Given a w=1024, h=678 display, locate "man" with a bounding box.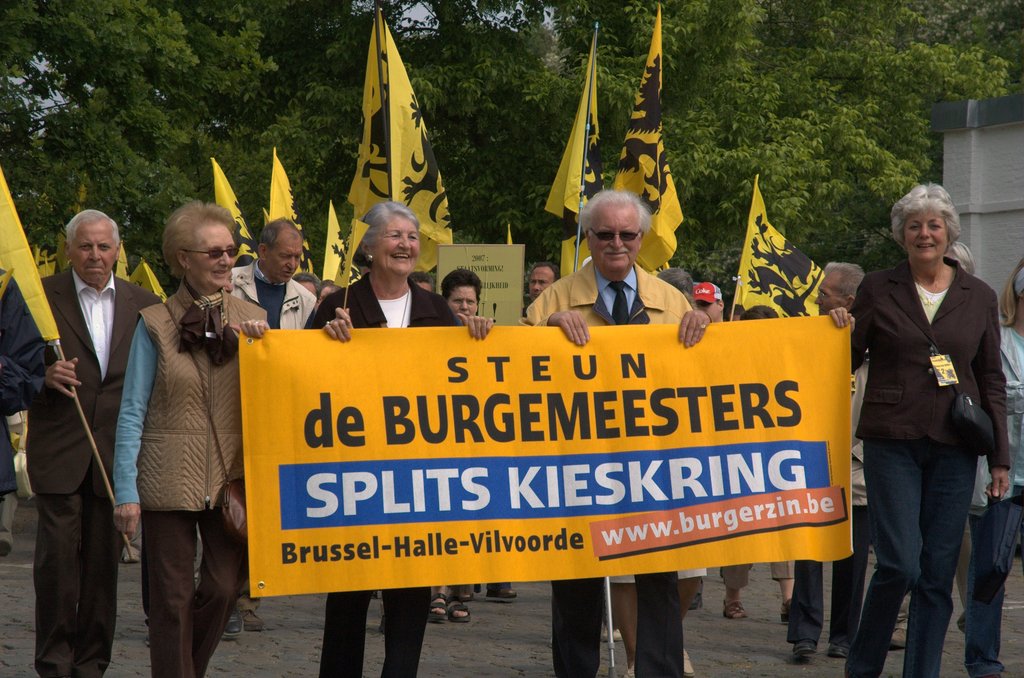
Located: (15, 181, 145, 670).
